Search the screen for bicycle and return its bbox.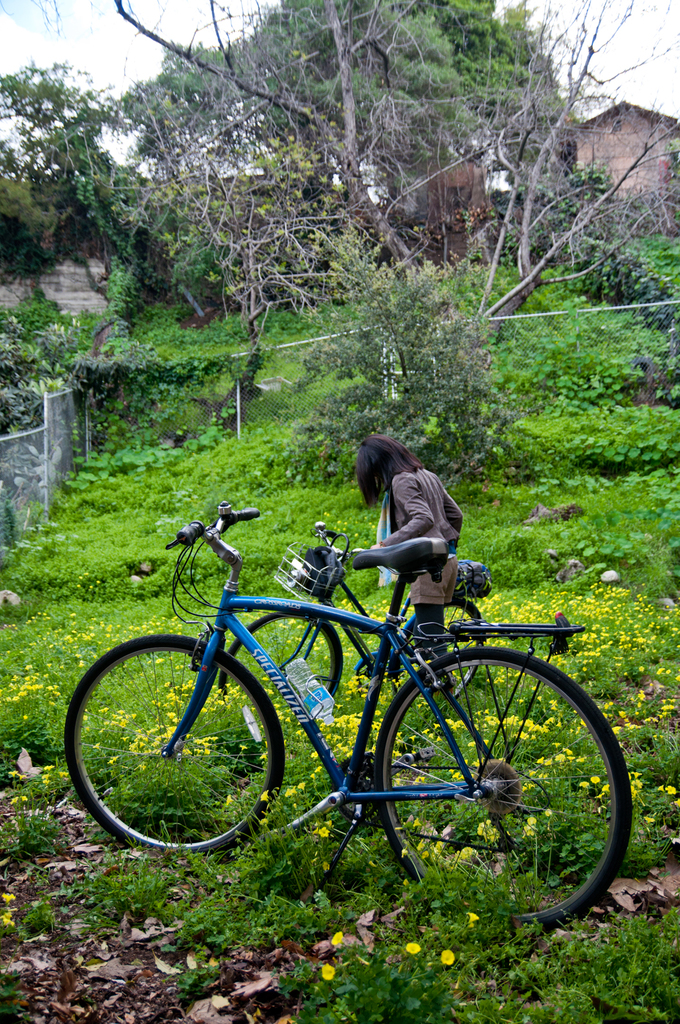
Found: bbox=(63, 499, 638, 932).
